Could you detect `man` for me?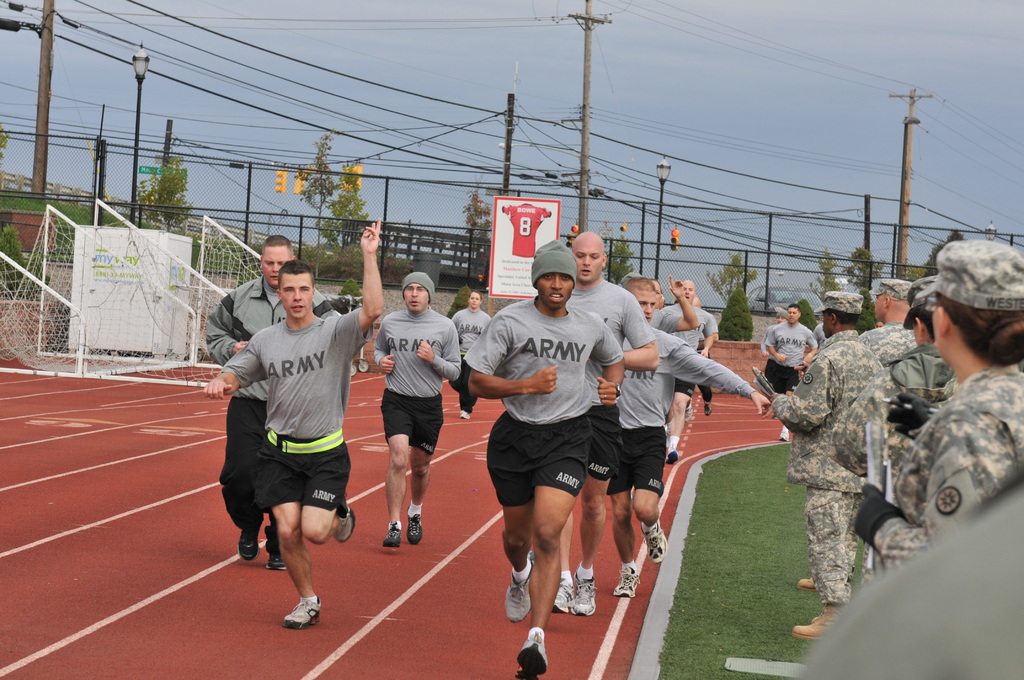
Detection result: detection(214, 232, 336, 542).
